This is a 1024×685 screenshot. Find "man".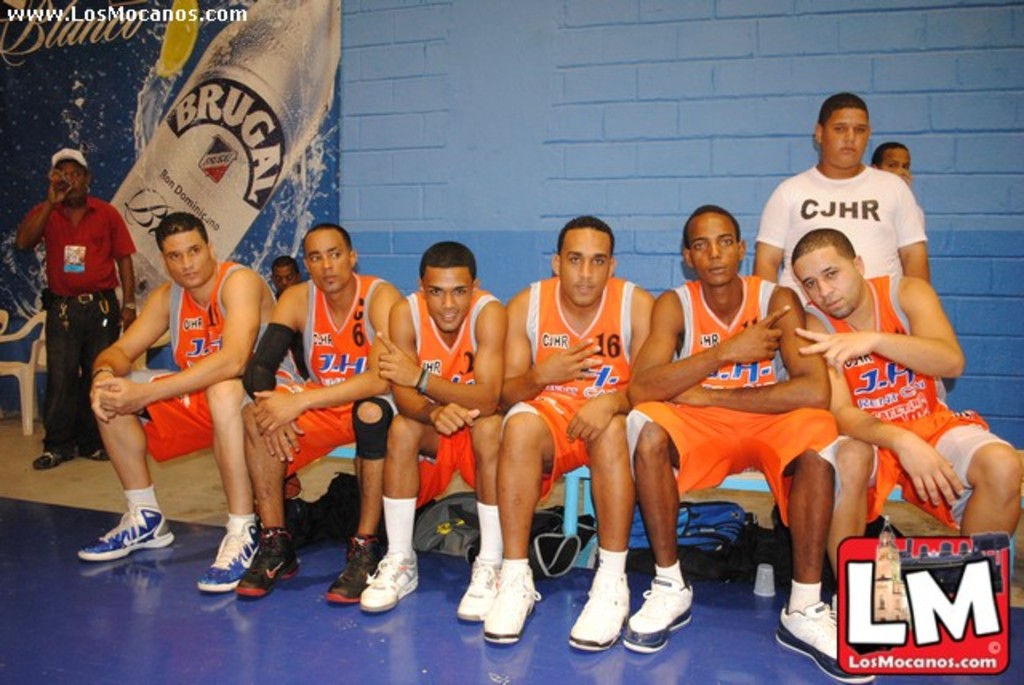
Bounding box: l=870, t=141, r=914, b=176.
